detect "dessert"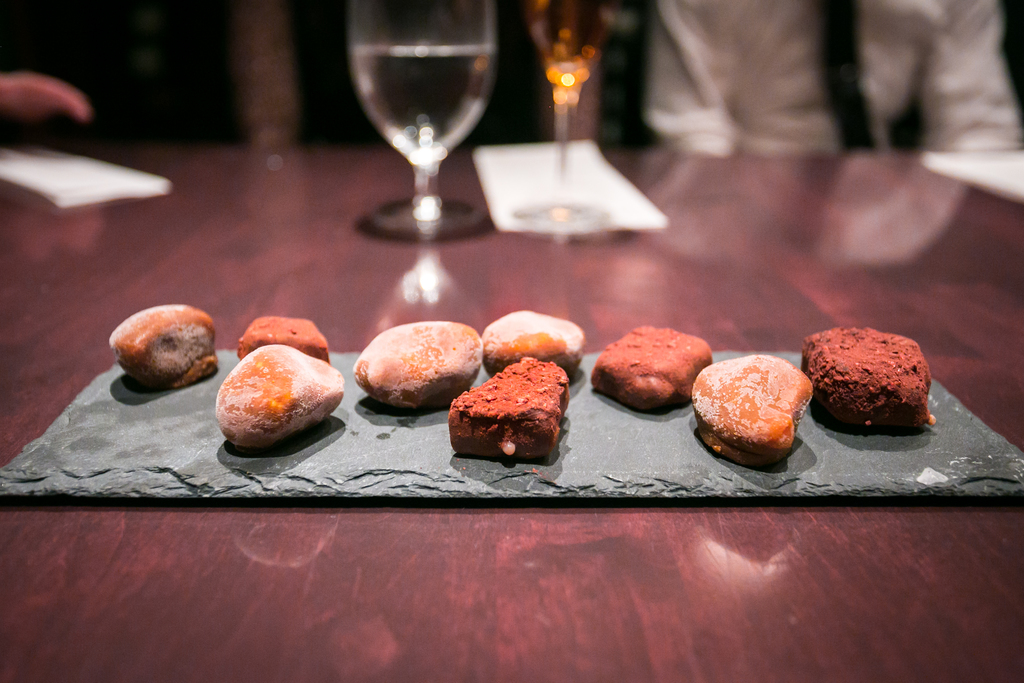
bbox(799, 325, 932, 433)
